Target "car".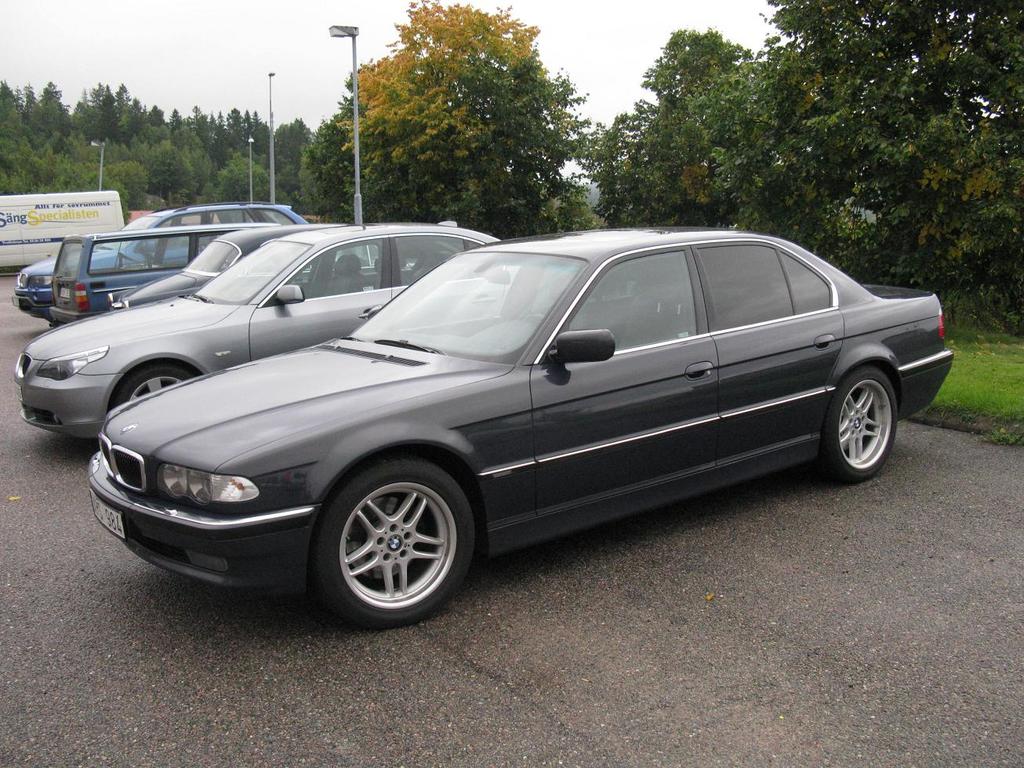
Target region: {"left": 42, "top": 226, "right": 238, "bottom": 323}.
